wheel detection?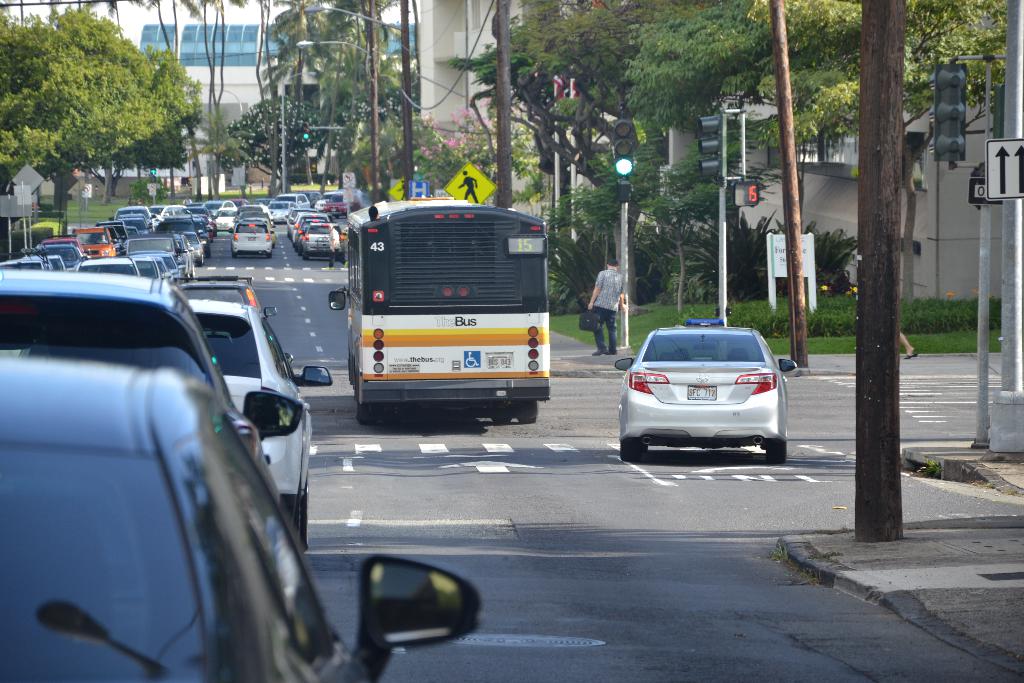
[518,398,531,429]
